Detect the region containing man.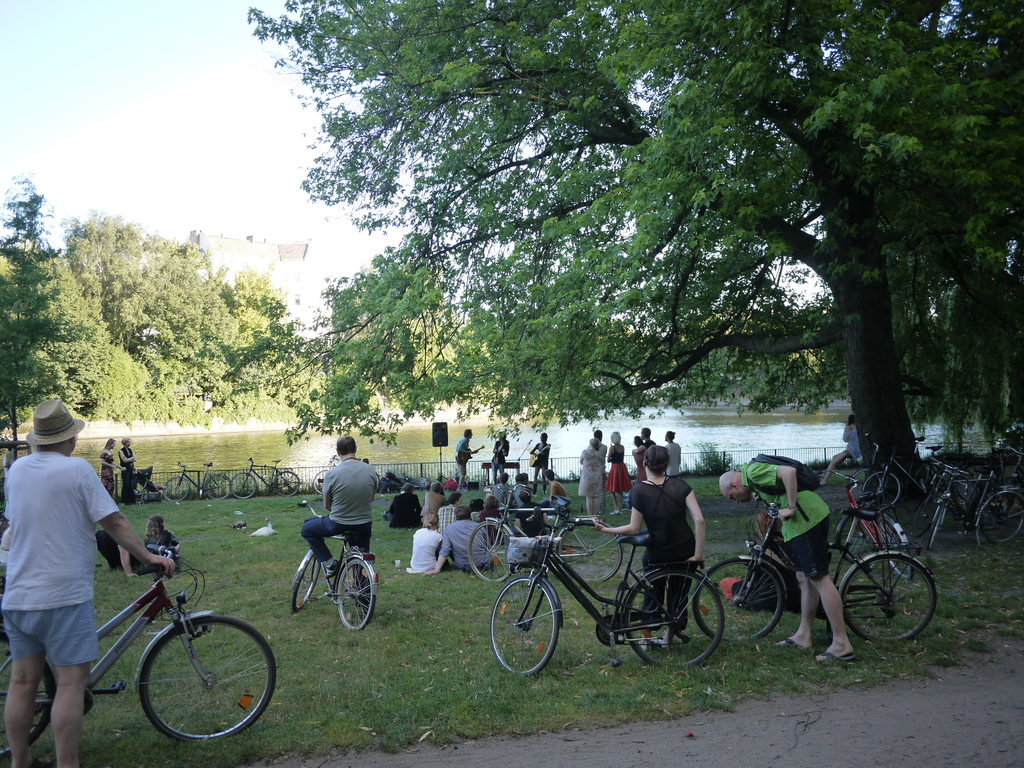
region(718, 460, 860, 662).
